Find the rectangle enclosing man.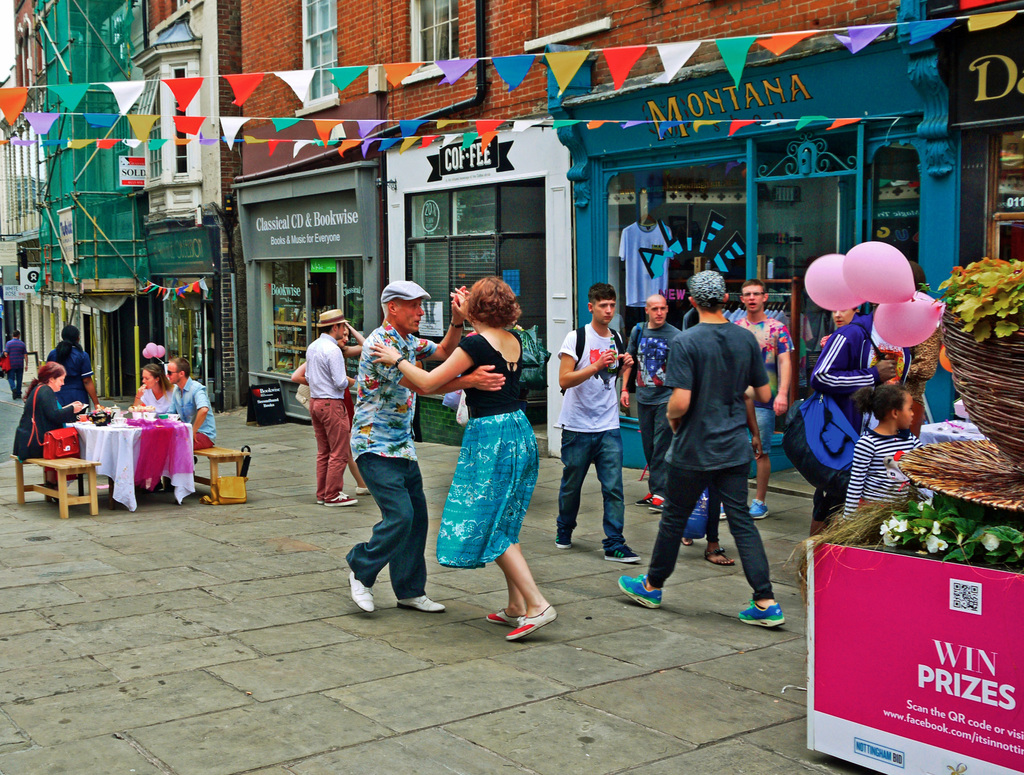
344/279/504/614.
